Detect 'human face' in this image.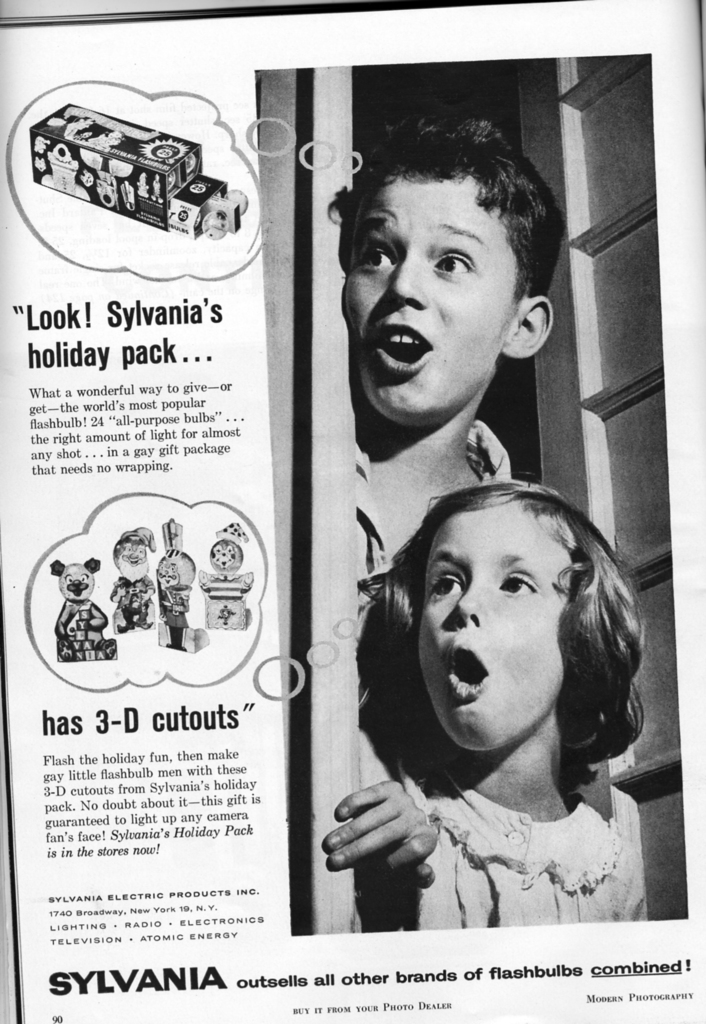
Detection: [422, 498, 566, 750].
